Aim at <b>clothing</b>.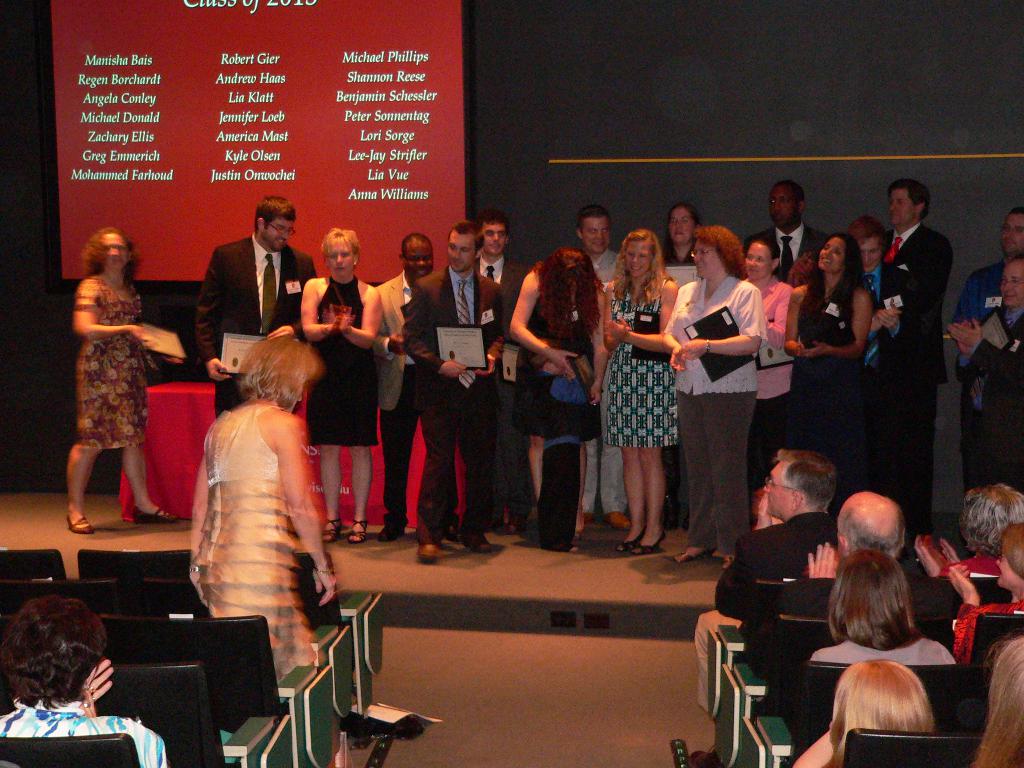
Aimed at pyautogui.locateOnScreen(747, 275, 793, 509).
